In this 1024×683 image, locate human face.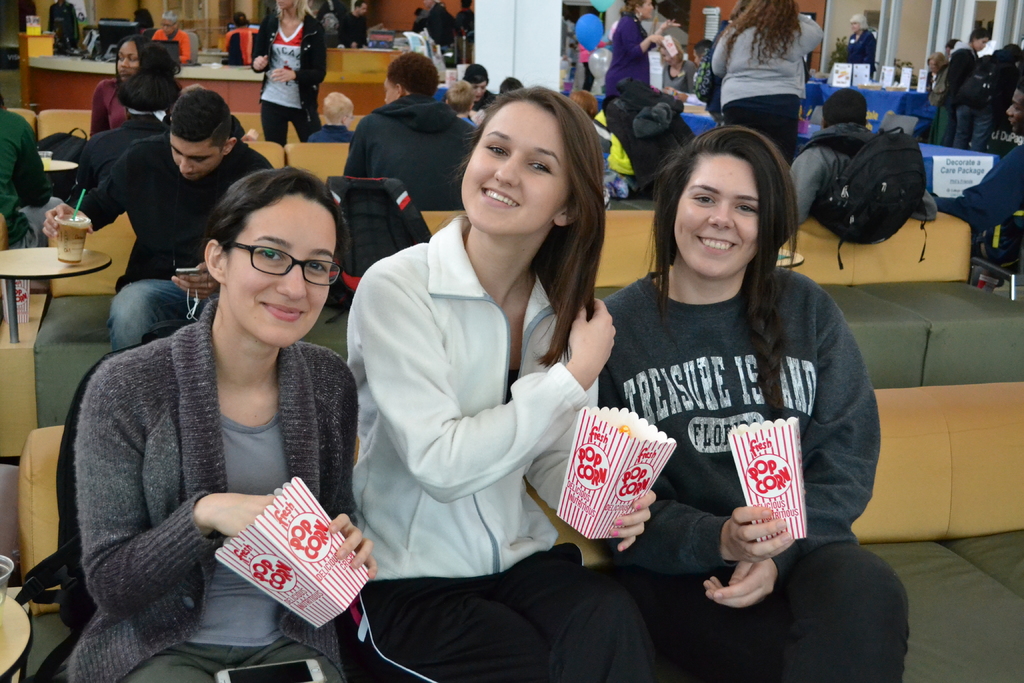
Bounding box: 458 103 572 232.
